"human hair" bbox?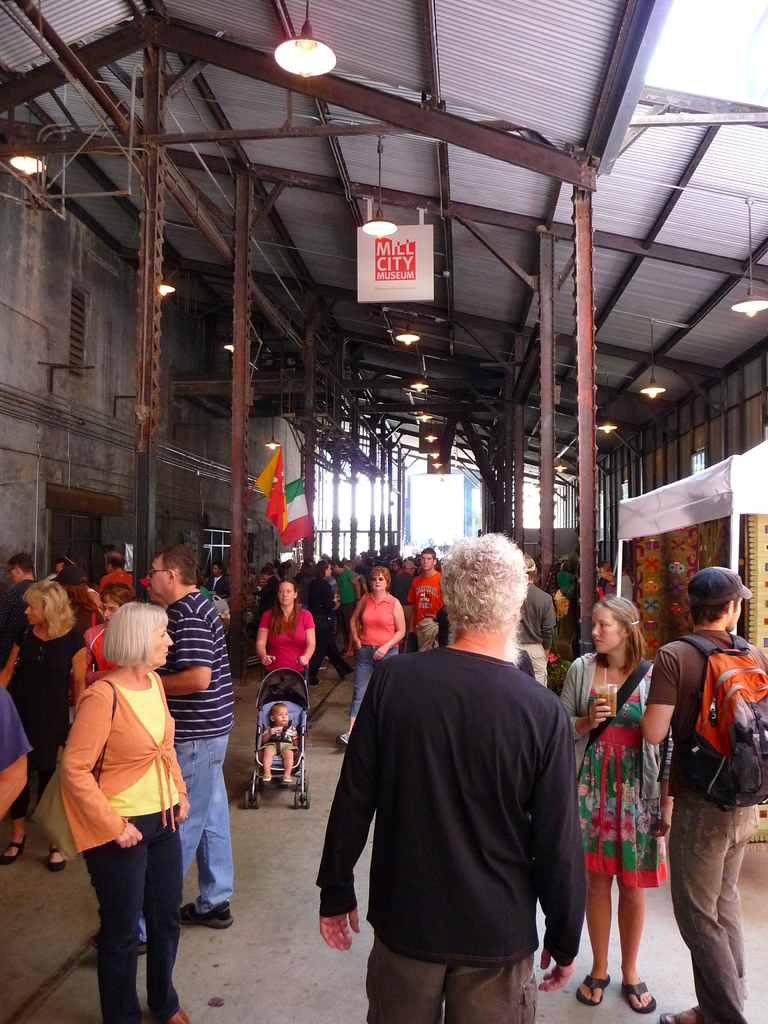
region(589, 594, 649, 680)
